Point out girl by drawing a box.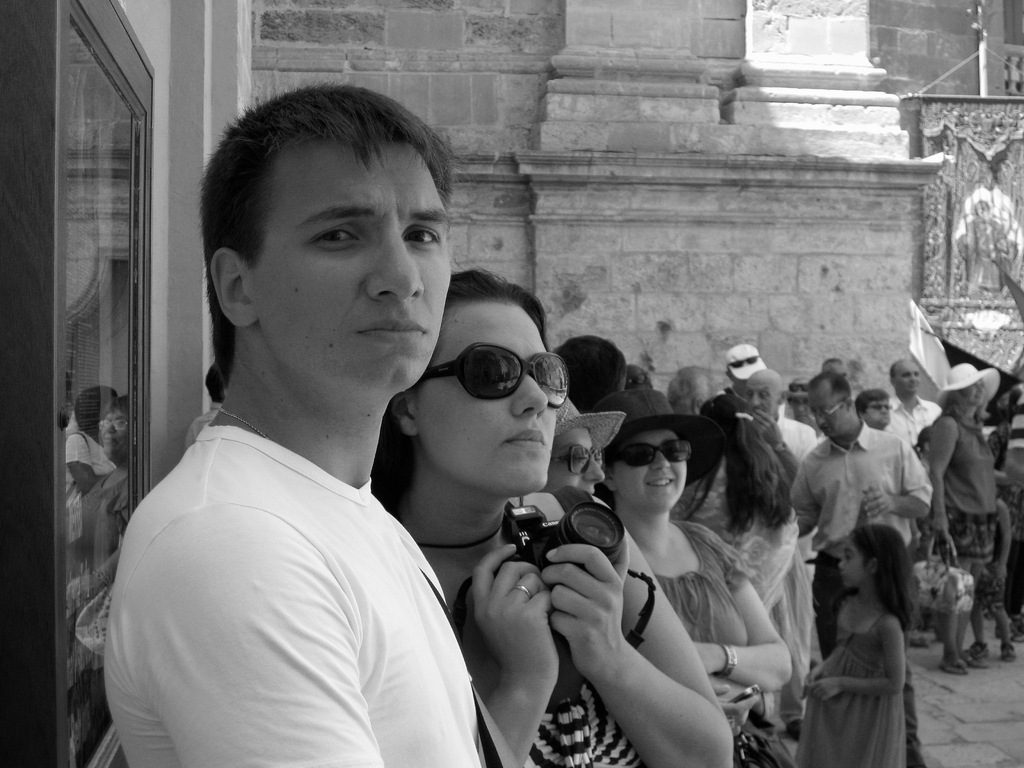
(540,389,597,499).
